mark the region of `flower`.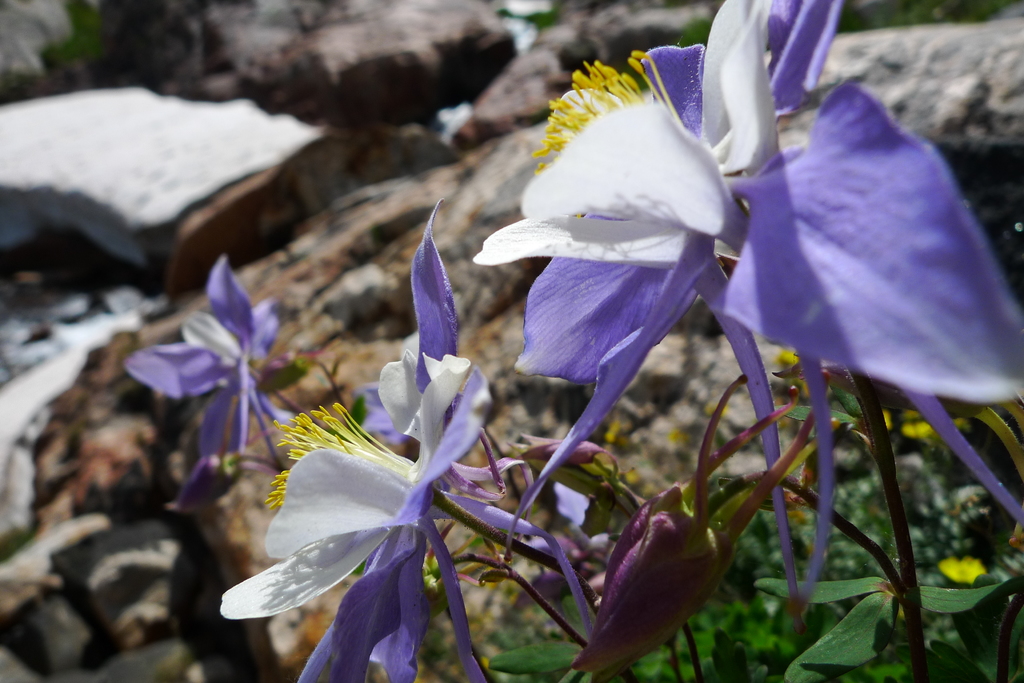
Region: [x1=115, y1=254, x2=295, y2=465].
